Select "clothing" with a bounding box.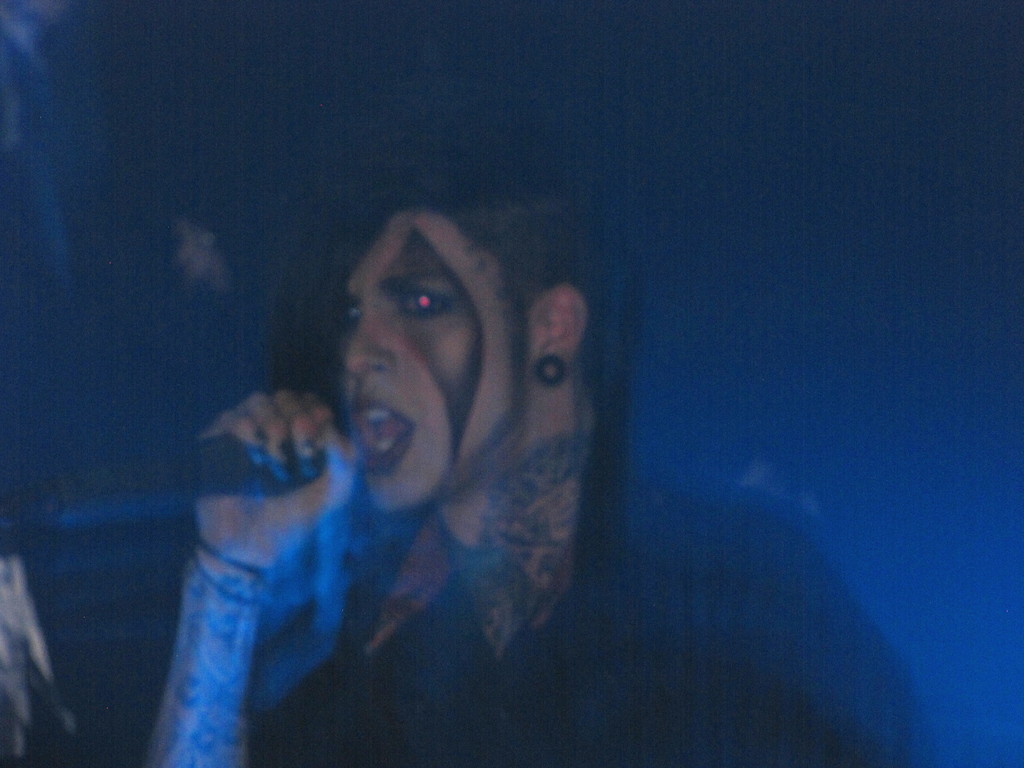
(left=252, top=572, right=838, bottom=767).
